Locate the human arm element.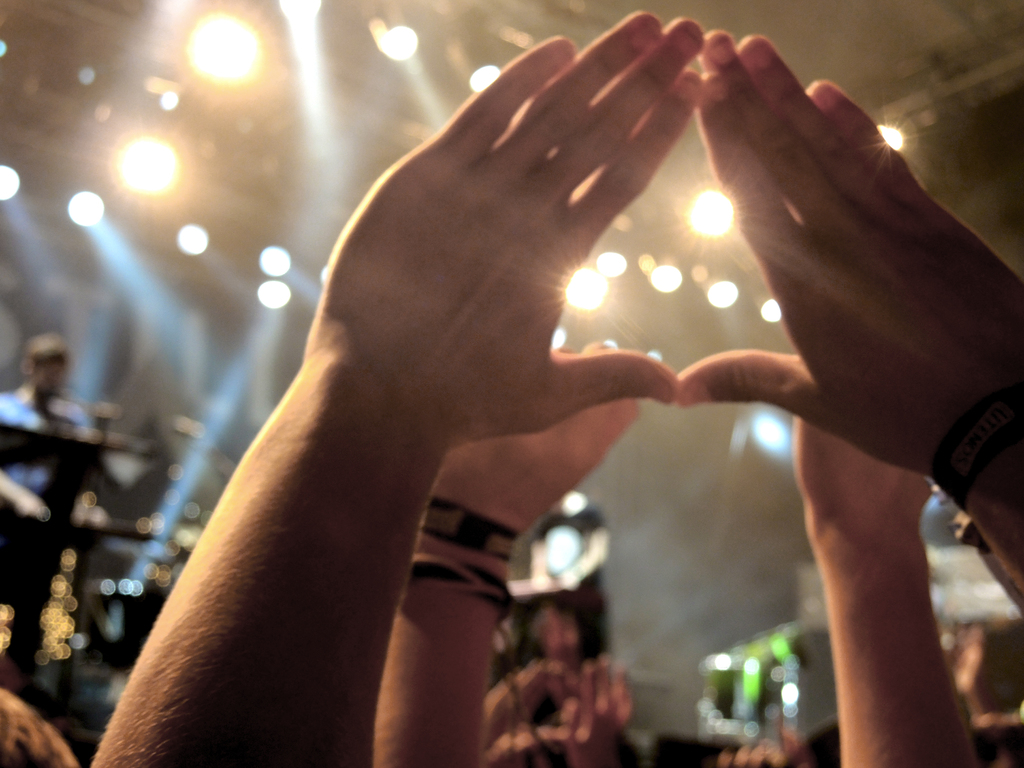
Element bbox: <box>371,333,641,767</box>.
